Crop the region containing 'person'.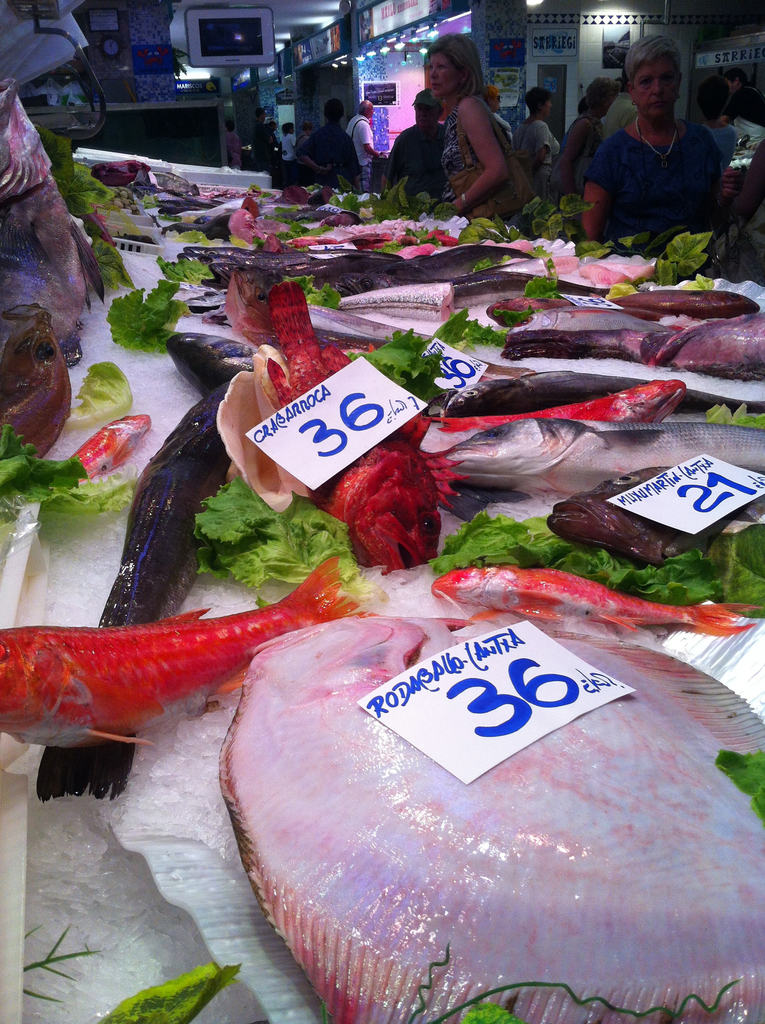
Crop region: <box>379,88,449,209</box>.
